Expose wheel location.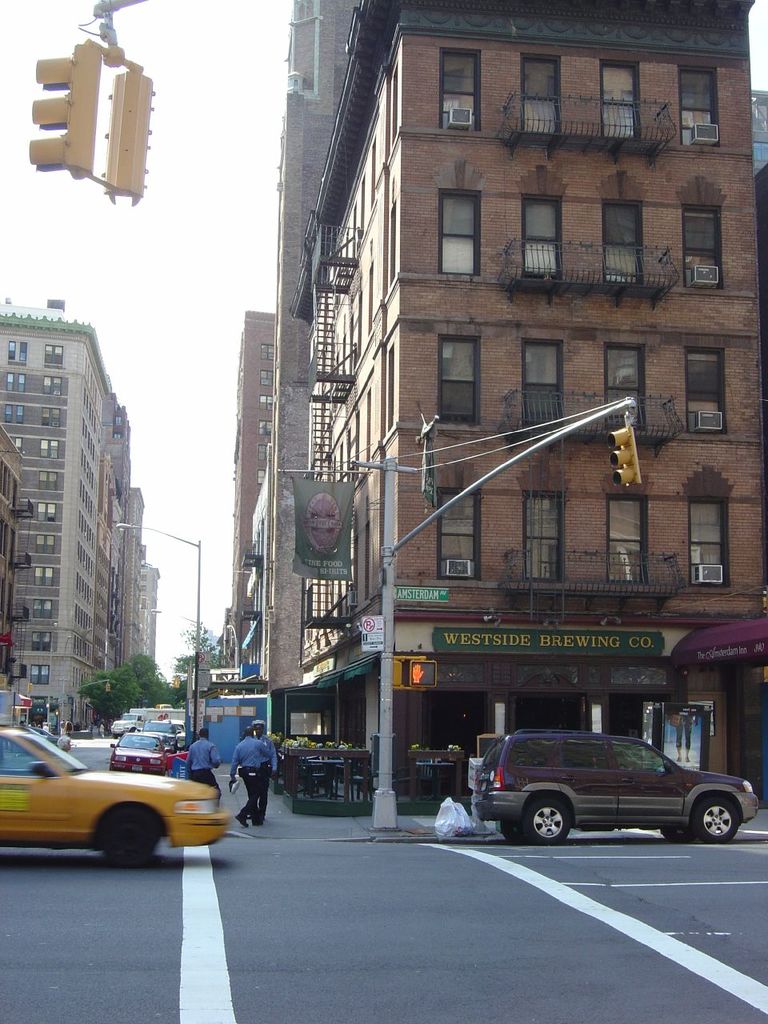
Exposed at [517,797,566,850].
